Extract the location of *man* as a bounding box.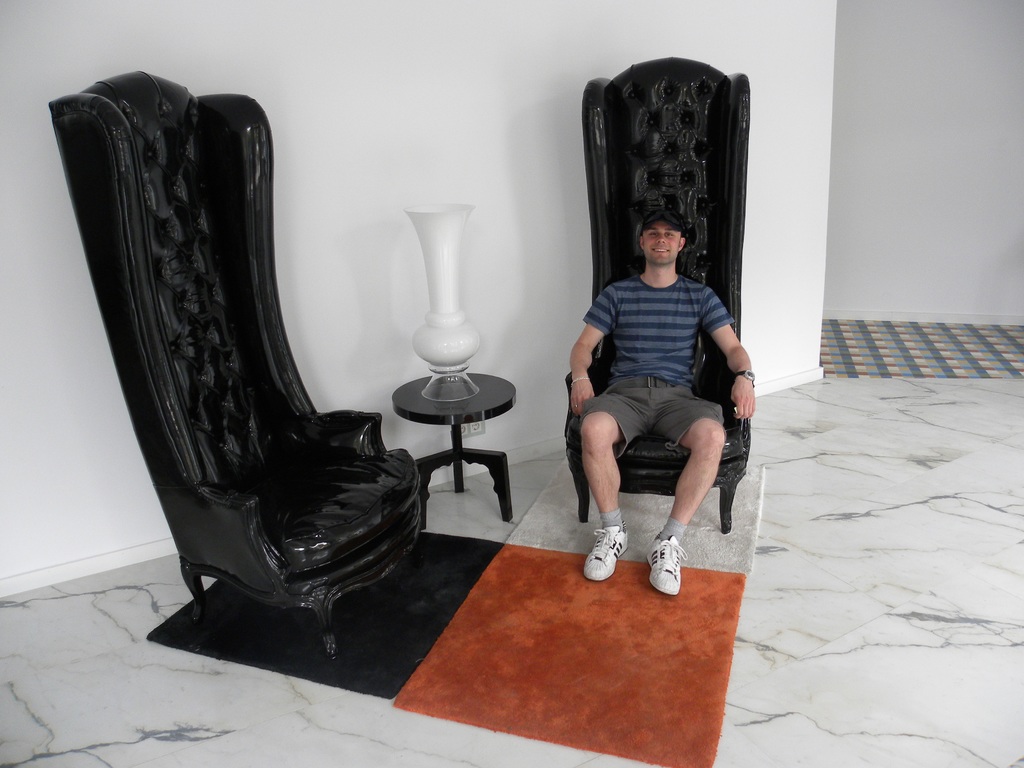
x1=550 y1=191 x2=758 y2=593.
